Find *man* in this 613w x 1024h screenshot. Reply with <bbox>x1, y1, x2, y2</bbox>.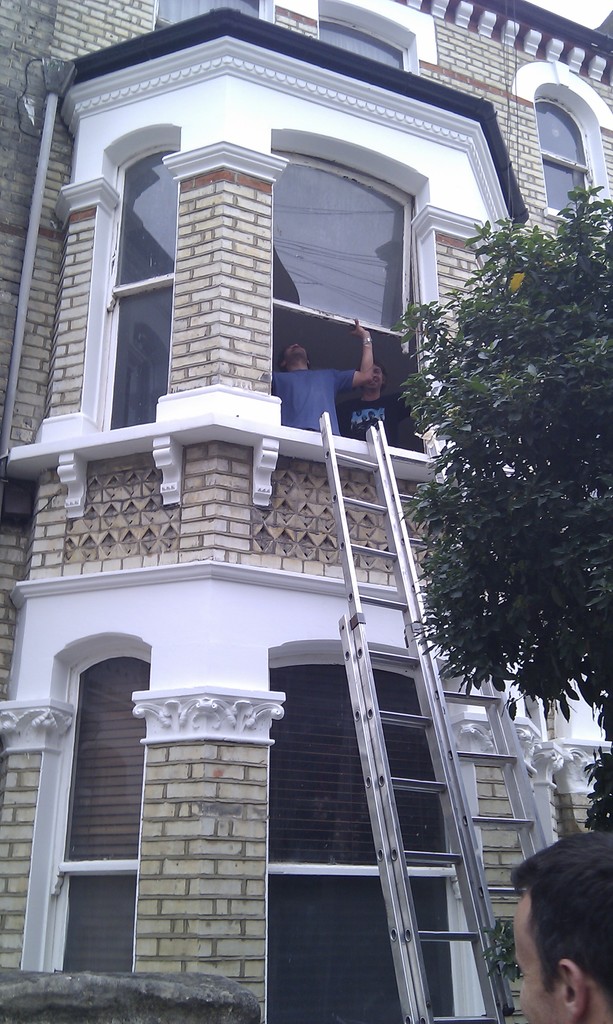
<bbox>330, 366, 407, 445</bbox>.
